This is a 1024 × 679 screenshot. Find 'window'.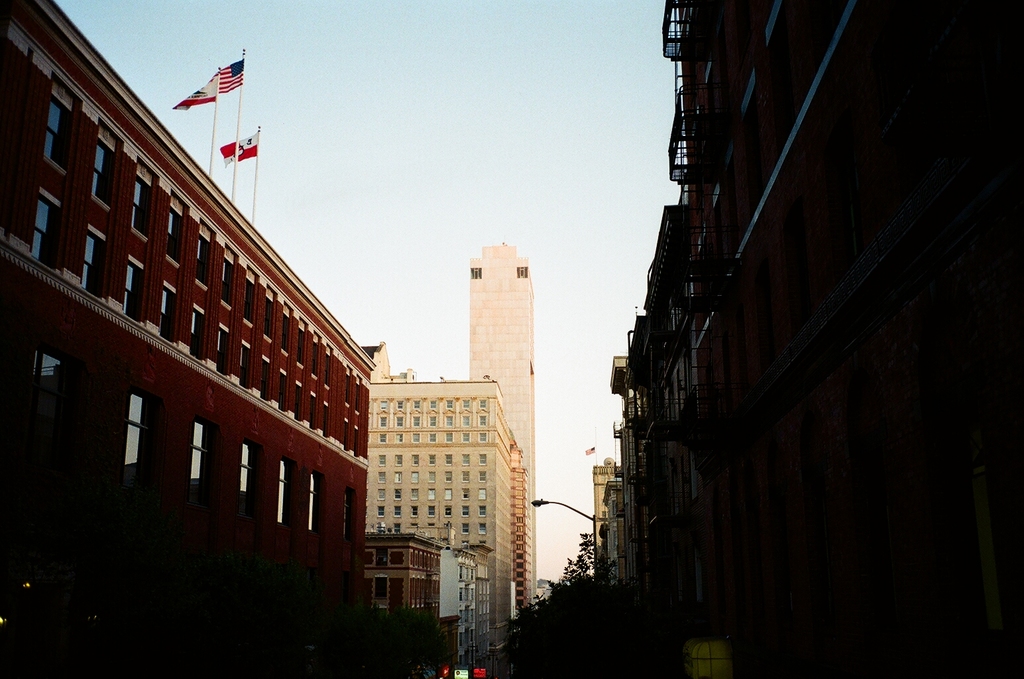
Bounding box: (x1=258, y1=355, x2=274, y2=406).
